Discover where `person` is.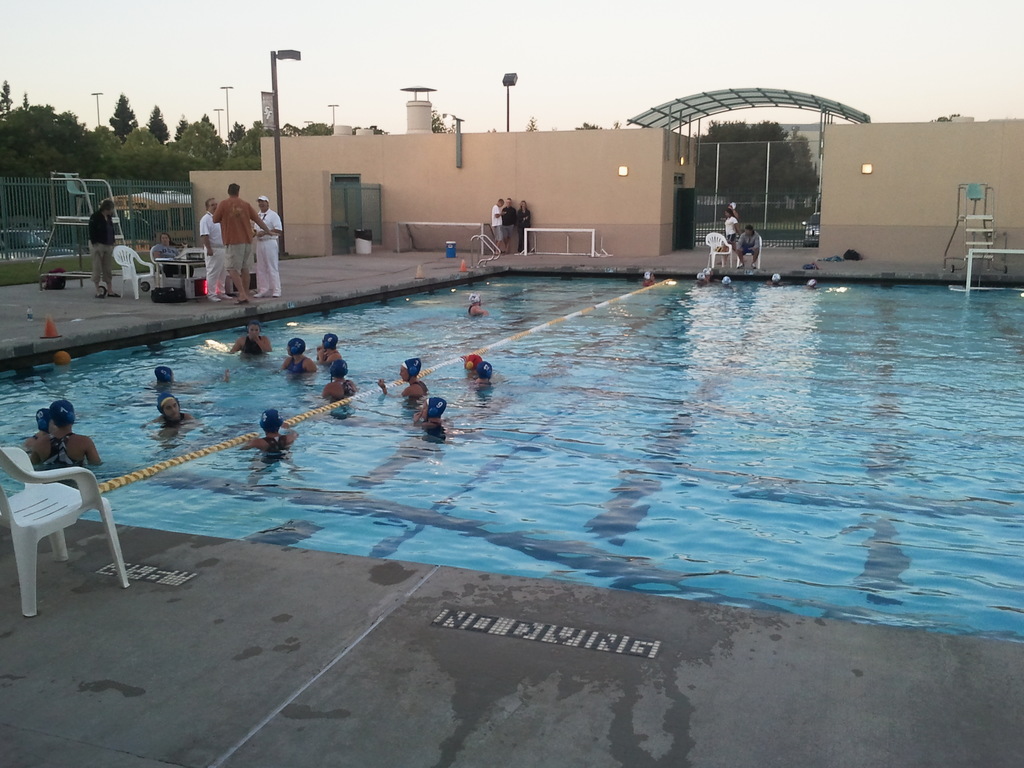
Discovered at (716,205,741,266).
